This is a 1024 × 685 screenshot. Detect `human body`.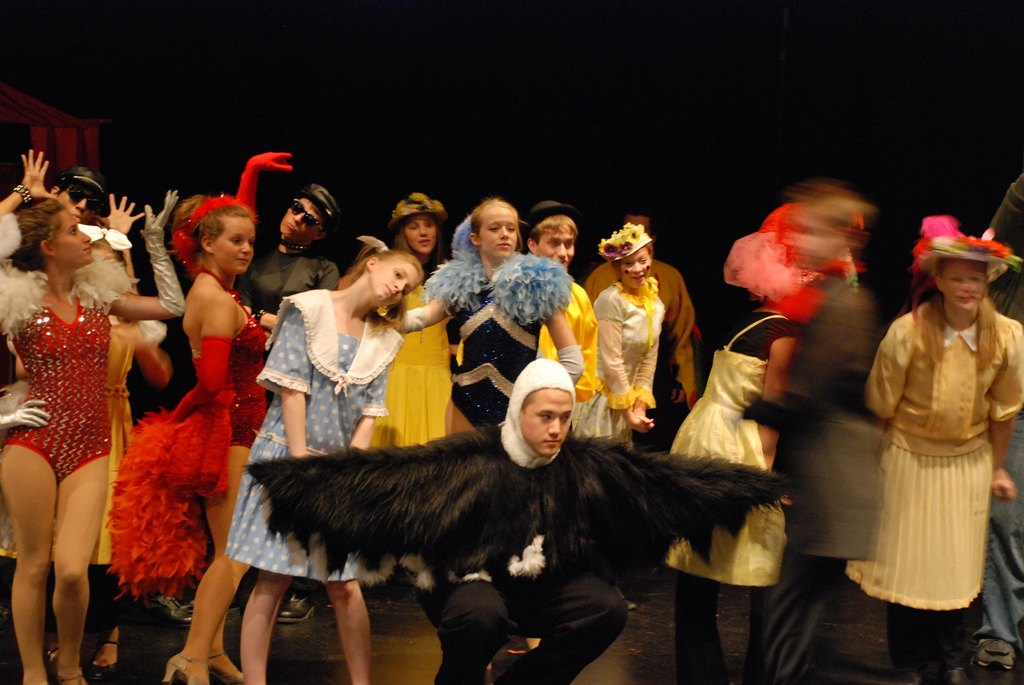
bbox(580, 223, 669, 443).
